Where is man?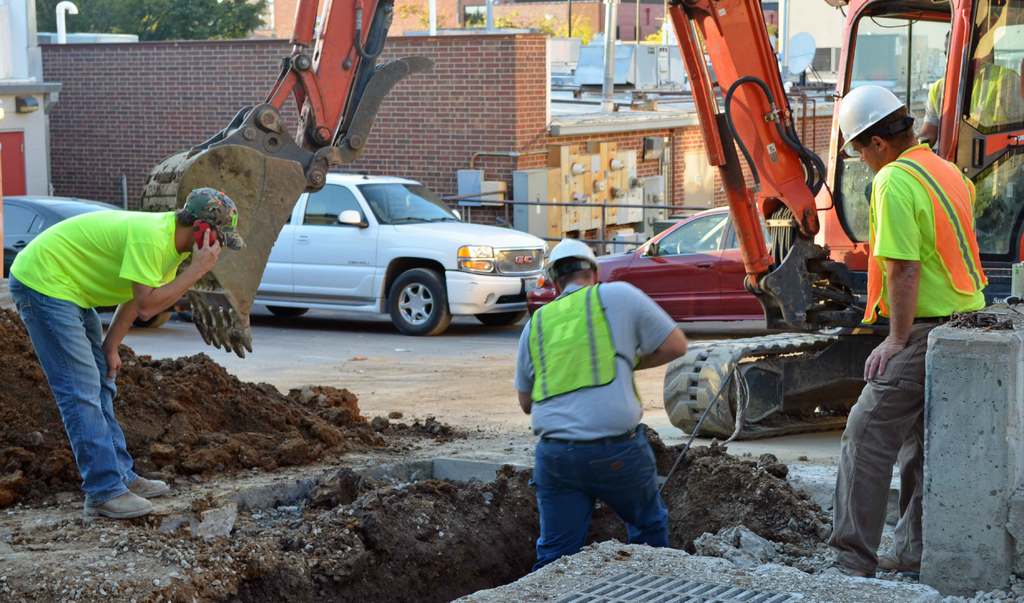
<box>509,236,690,570</box>.
